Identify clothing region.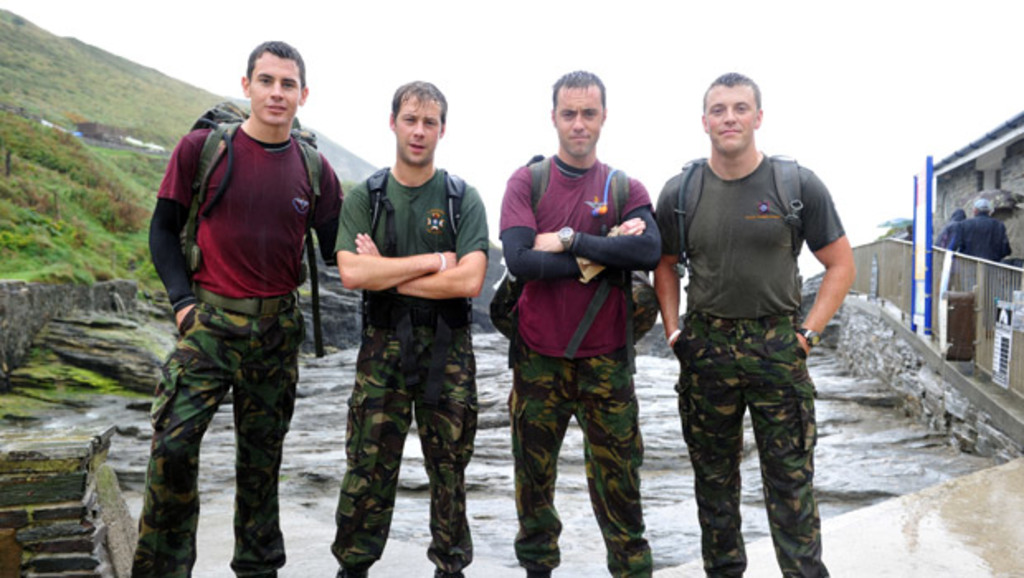
Region: [497, 152, 666, 575].
